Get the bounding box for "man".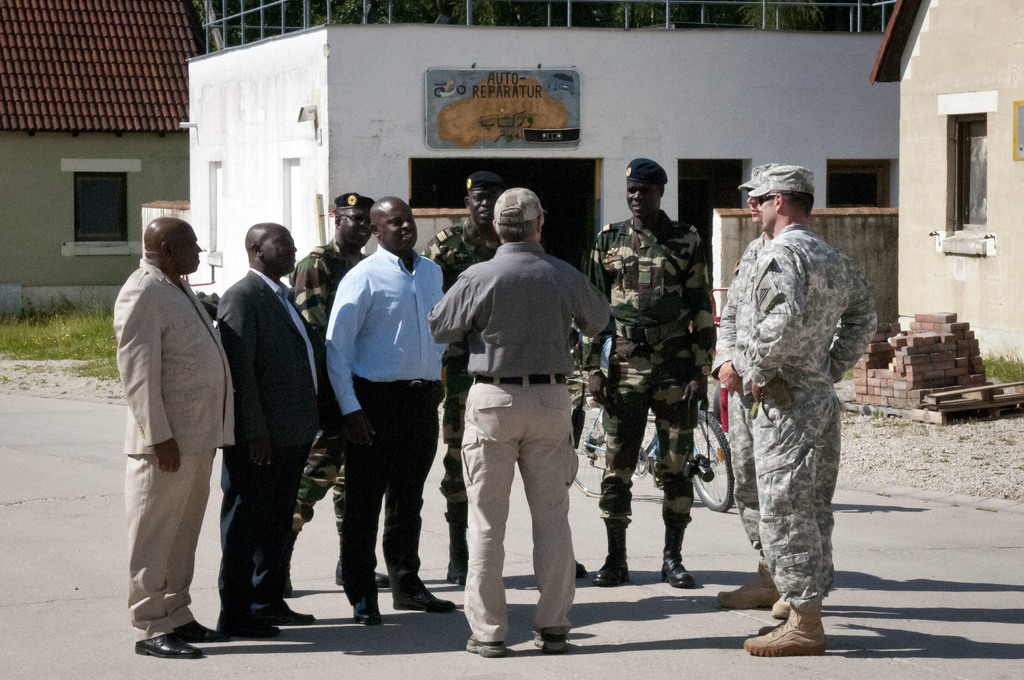
<region>584, 157, 717, 588</region>.
